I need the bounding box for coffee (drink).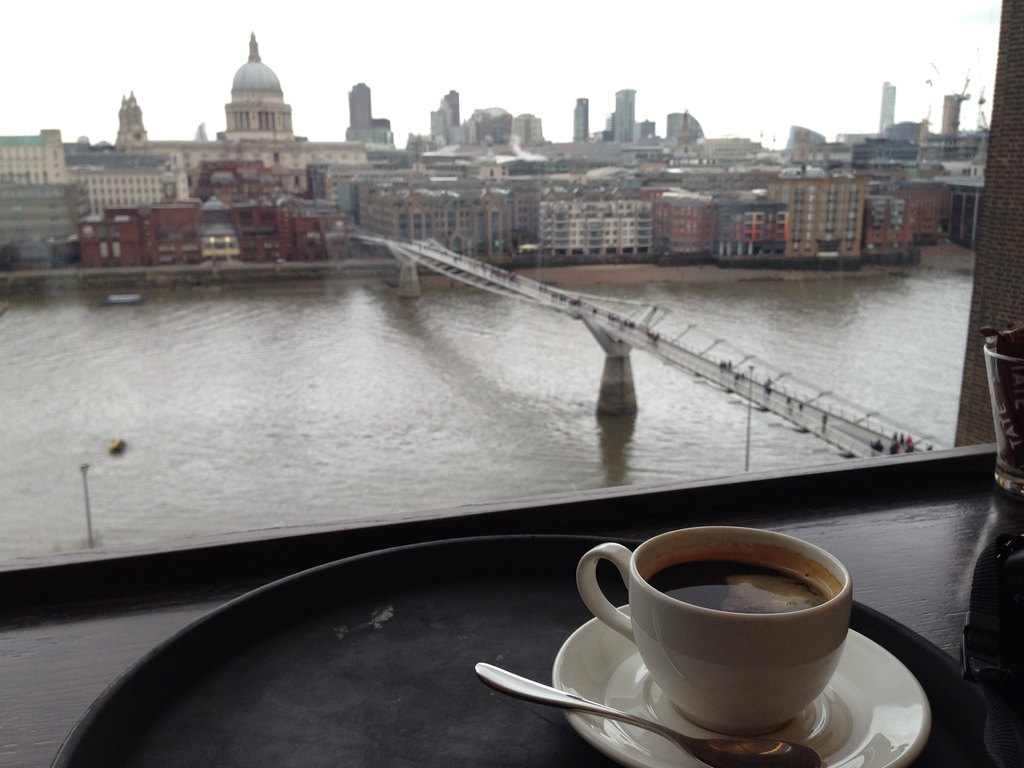
Here it is: x1=648 y1=557 x2=833 y2=619.
